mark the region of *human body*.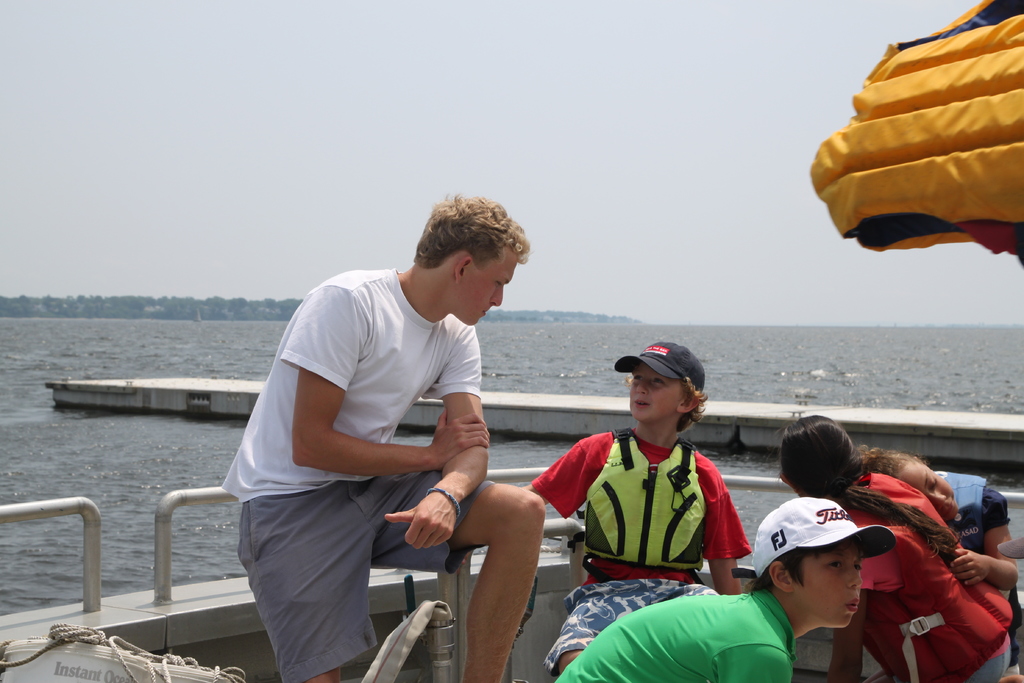
Region: [528,435,746,667].
